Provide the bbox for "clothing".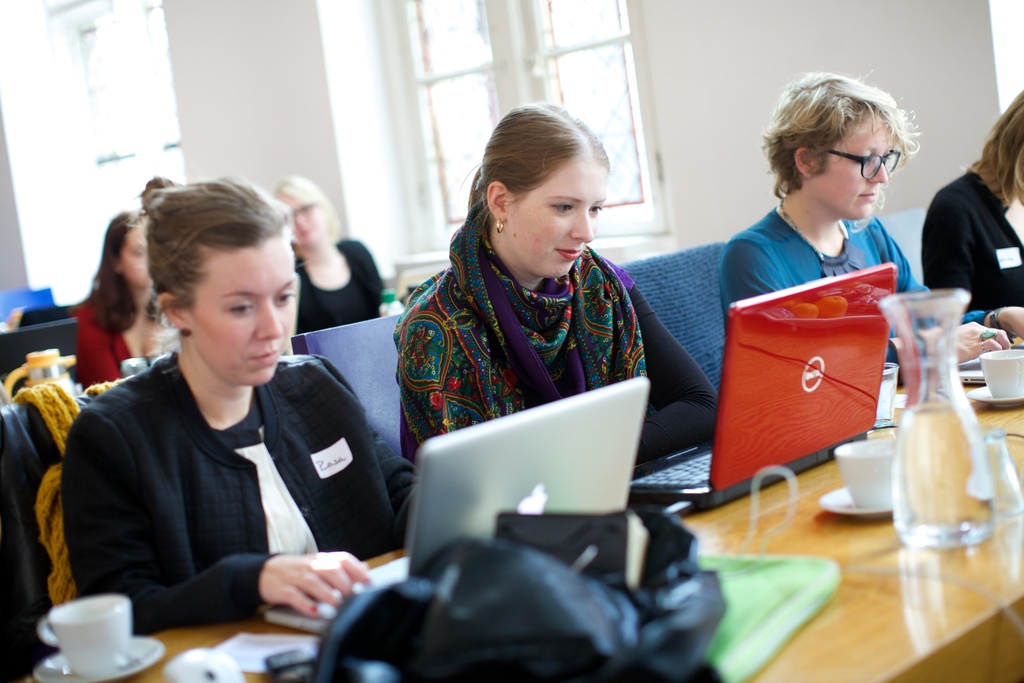
bbox=[298, 231, 387, 342].
